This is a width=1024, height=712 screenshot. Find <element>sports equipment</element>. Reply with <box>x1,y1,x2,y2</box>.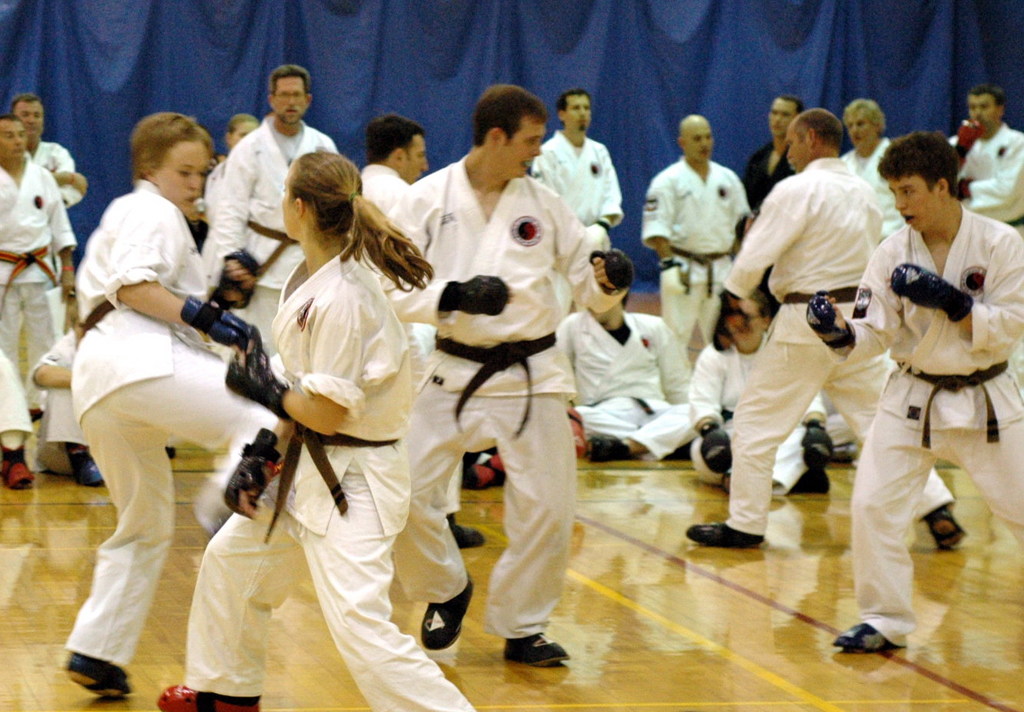
<box>224,424,279,517</box>.
